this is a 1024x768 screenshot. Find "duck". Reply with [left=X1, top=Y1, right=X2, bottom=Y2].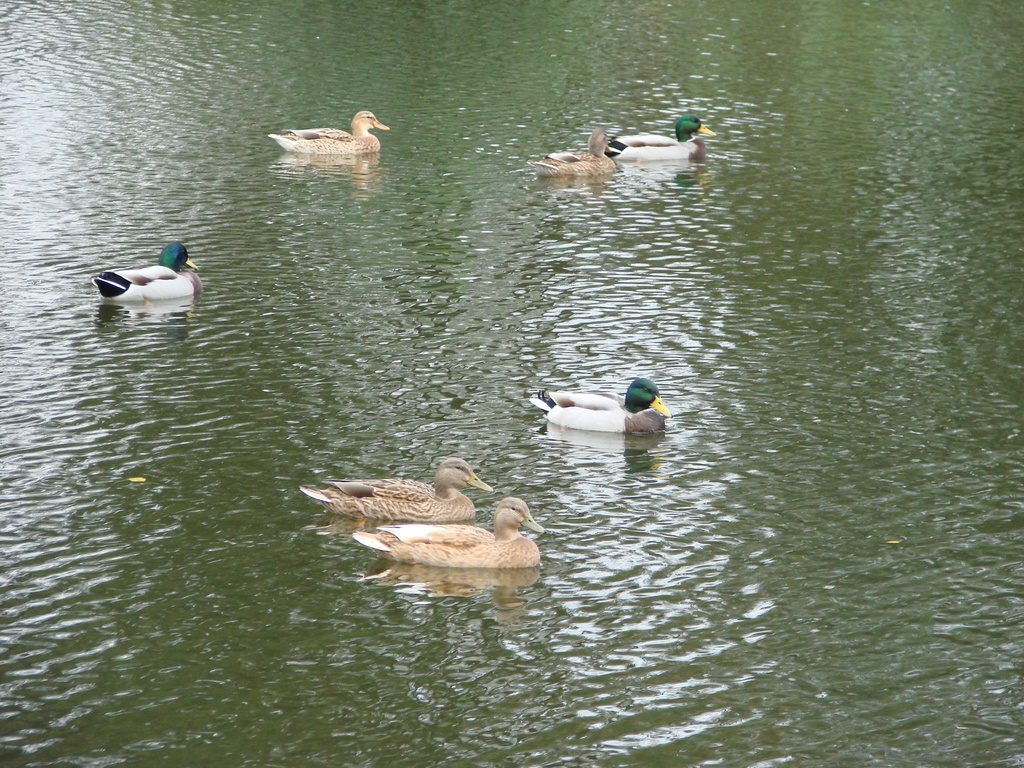
[left=529, top=129, right=612, bottom=180].
